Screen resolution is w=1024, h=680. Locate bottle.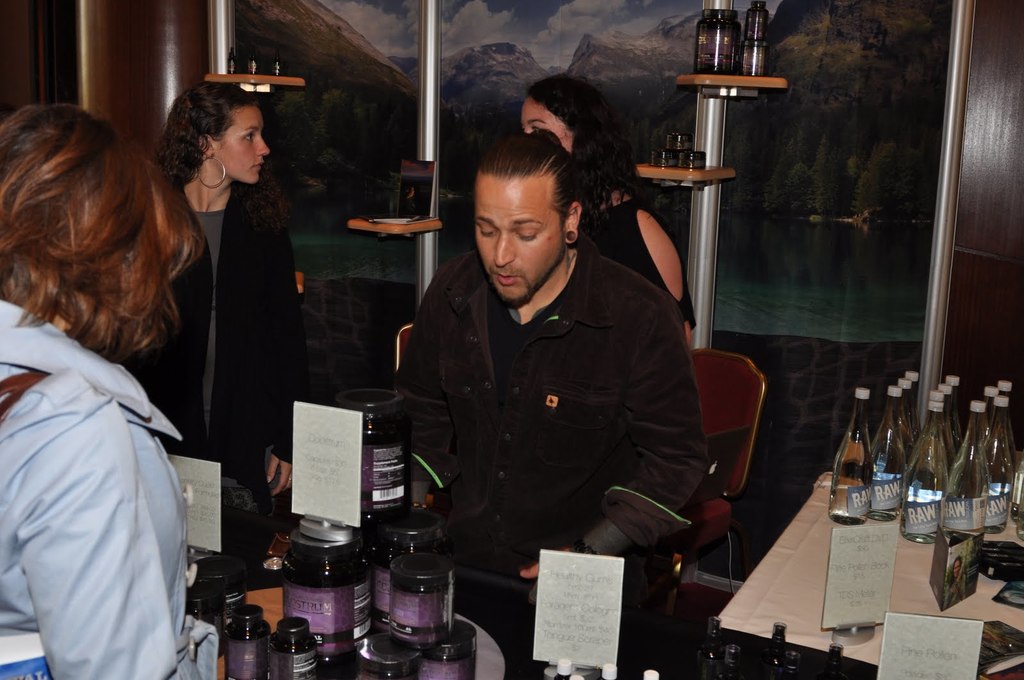
crop(964, 393, 1019, 529).
